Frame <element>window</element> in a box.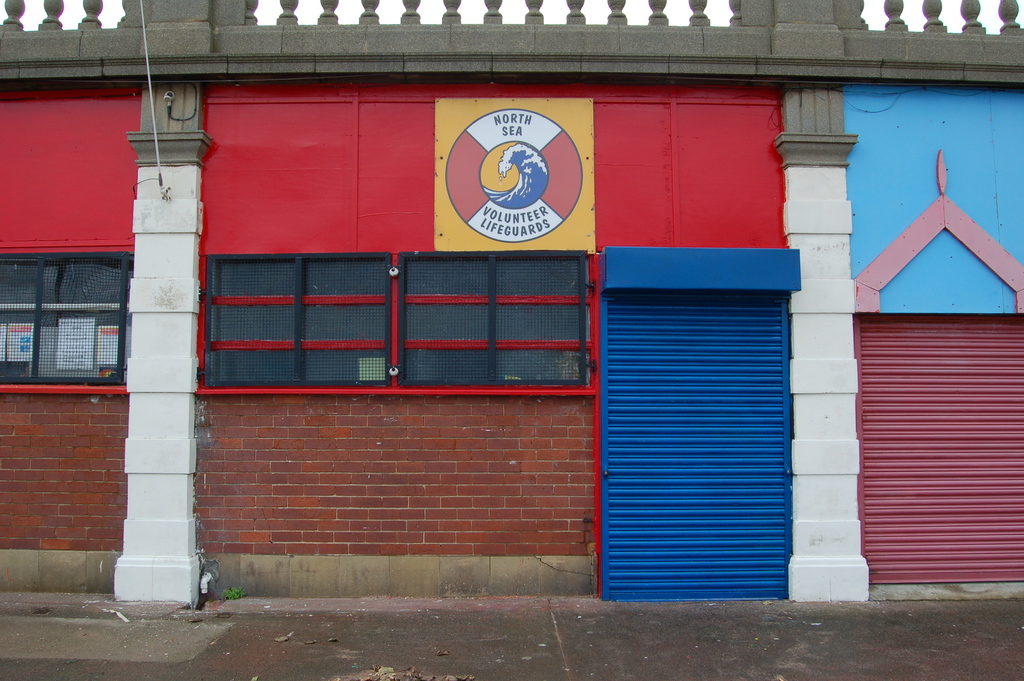
(22, 245, 106, 386).
